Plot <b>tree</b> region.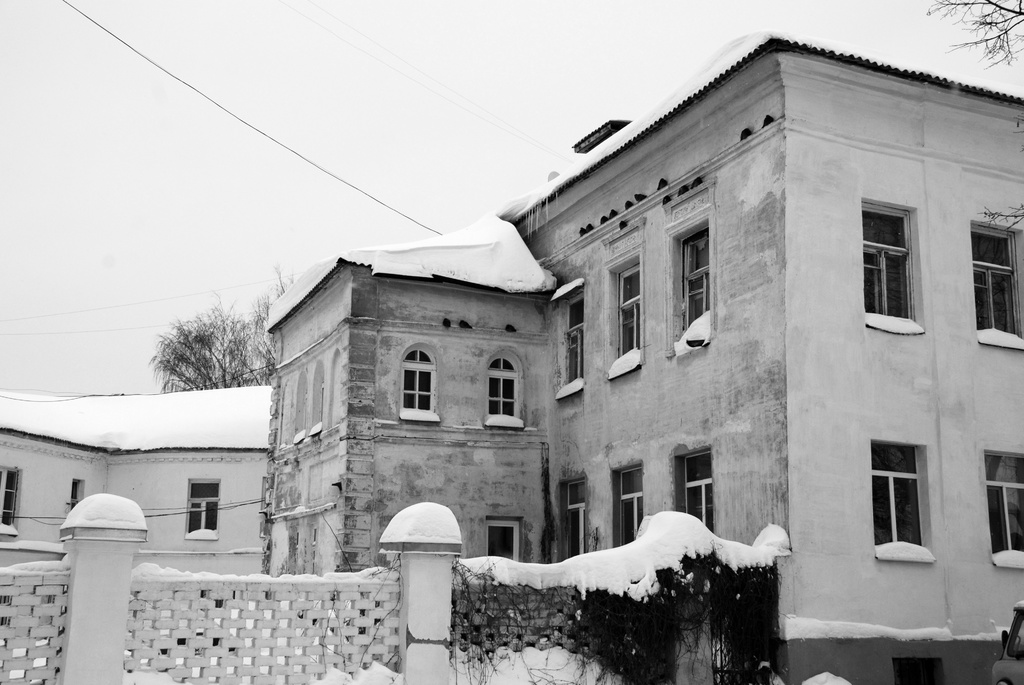
Plotted at <box>227,276,289,413</box>.
